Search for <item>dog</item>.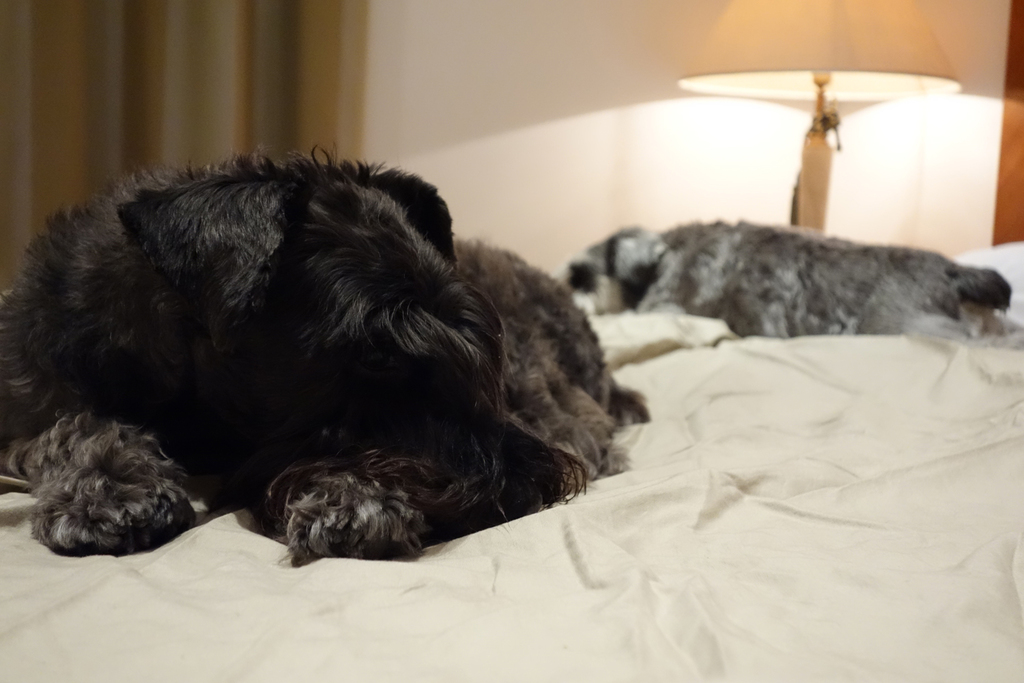
Found at 561/223/1023/353.
